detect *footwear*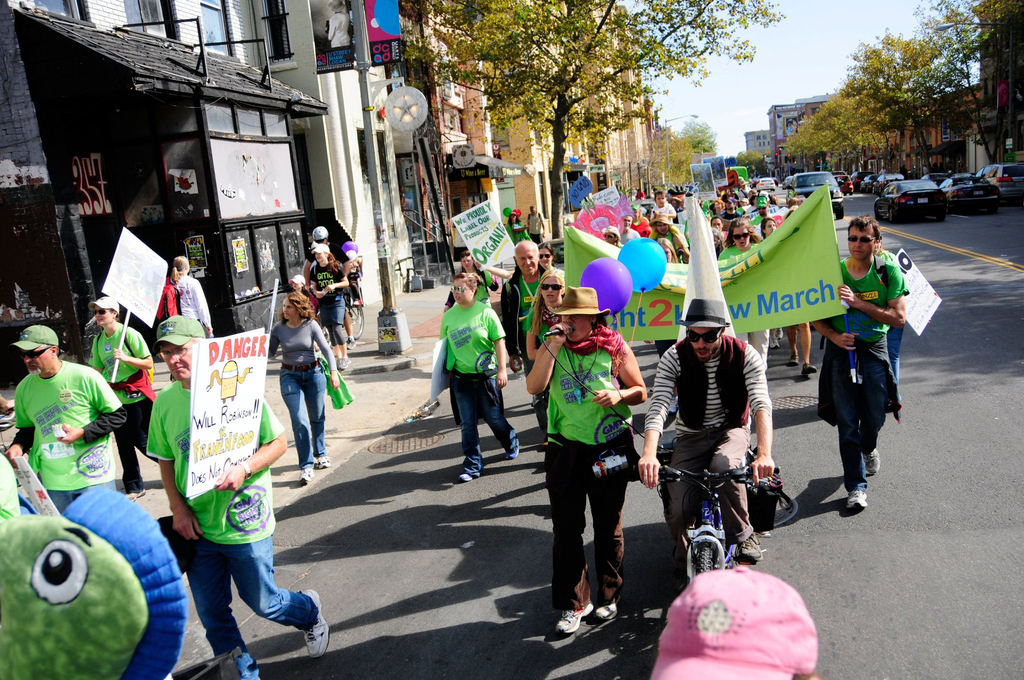
x1=781, y1=330, x2=785, y2=340
